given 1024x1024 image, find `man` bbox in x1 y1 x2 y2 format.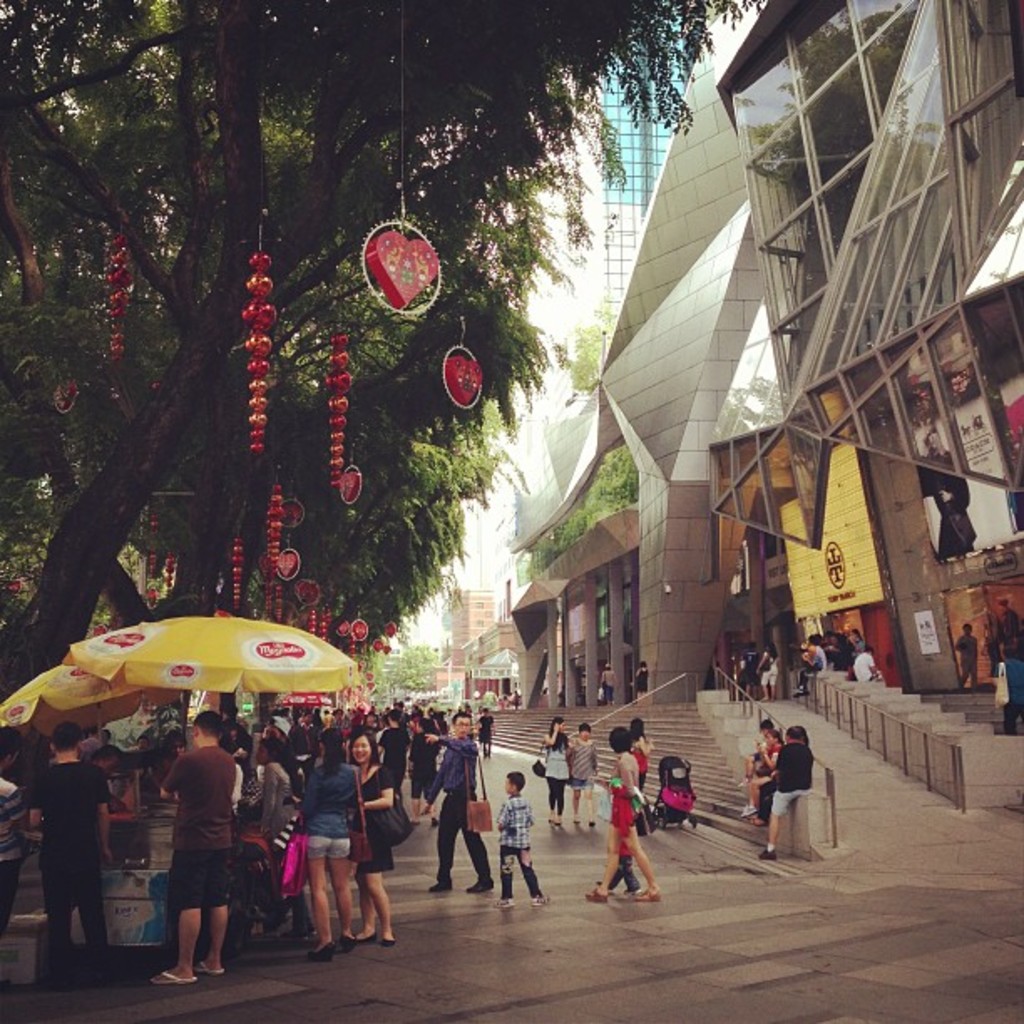
417 708 490 890.
